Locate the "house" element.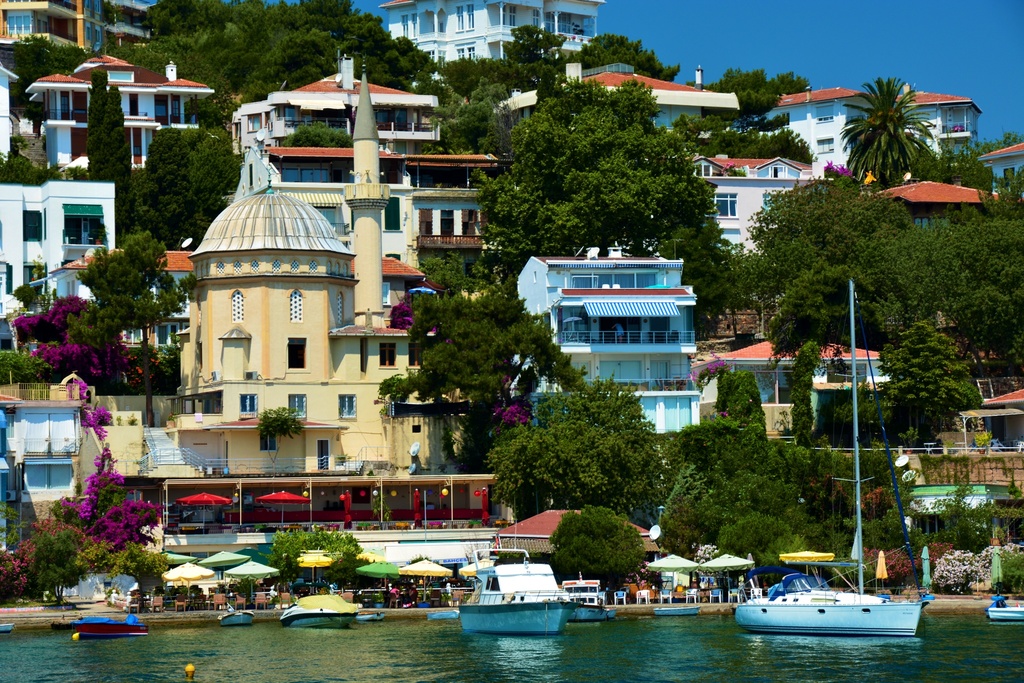
Element bbox: {"x1": 876, "y1": 173, "x2": 1023, "y2": 237}.
